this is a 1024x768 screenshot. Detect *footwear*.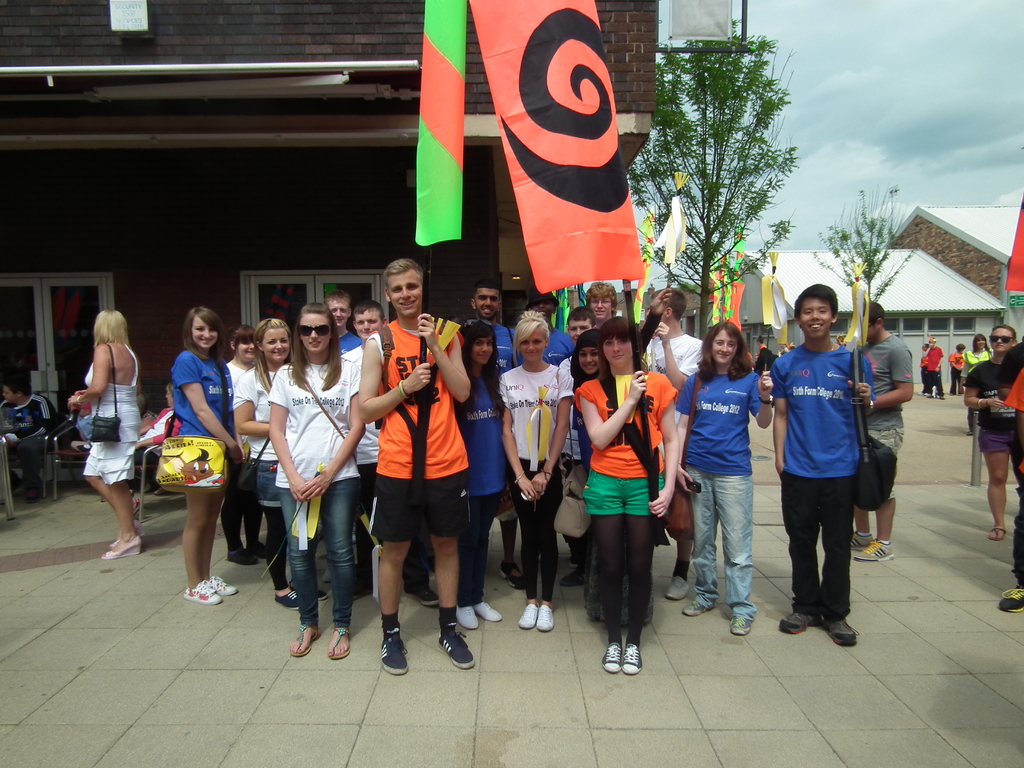
pyautogui.locateOnScreen(559, 568, 586, 584).
